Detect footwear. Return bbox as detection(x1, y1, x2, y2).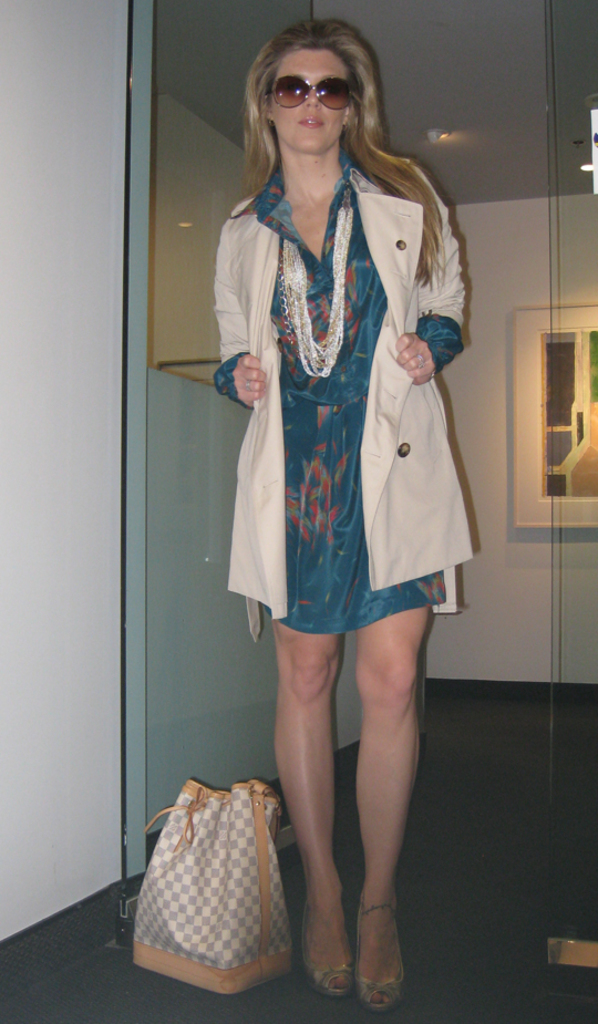
detection(353, 886, 402, 1012).
